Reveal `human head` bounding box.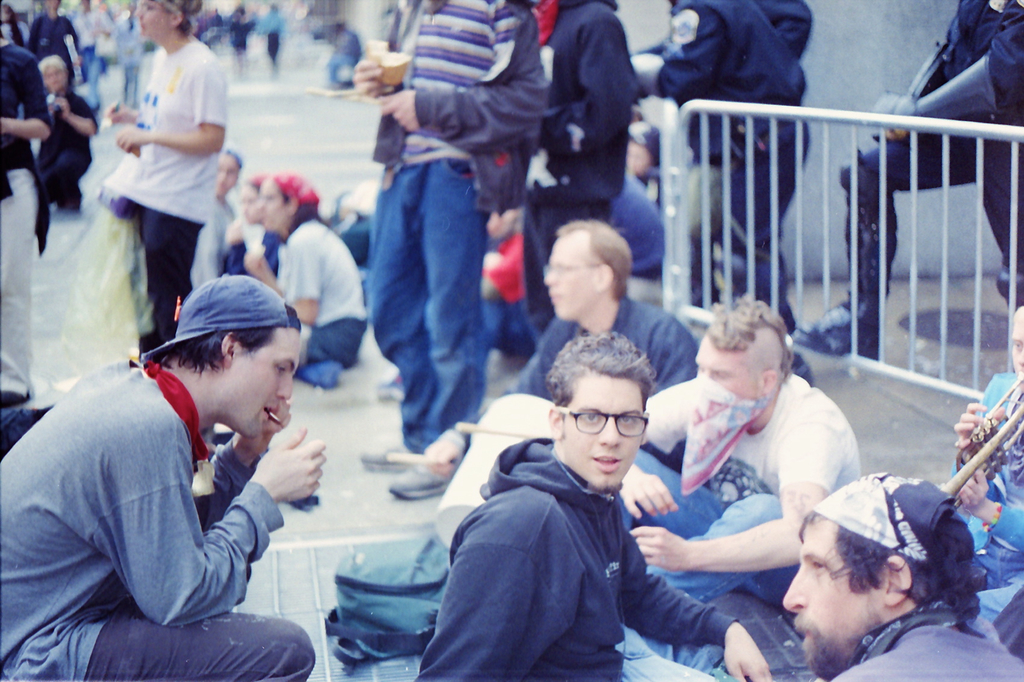
Revealed: bbox(239, 170, 268, 220).
